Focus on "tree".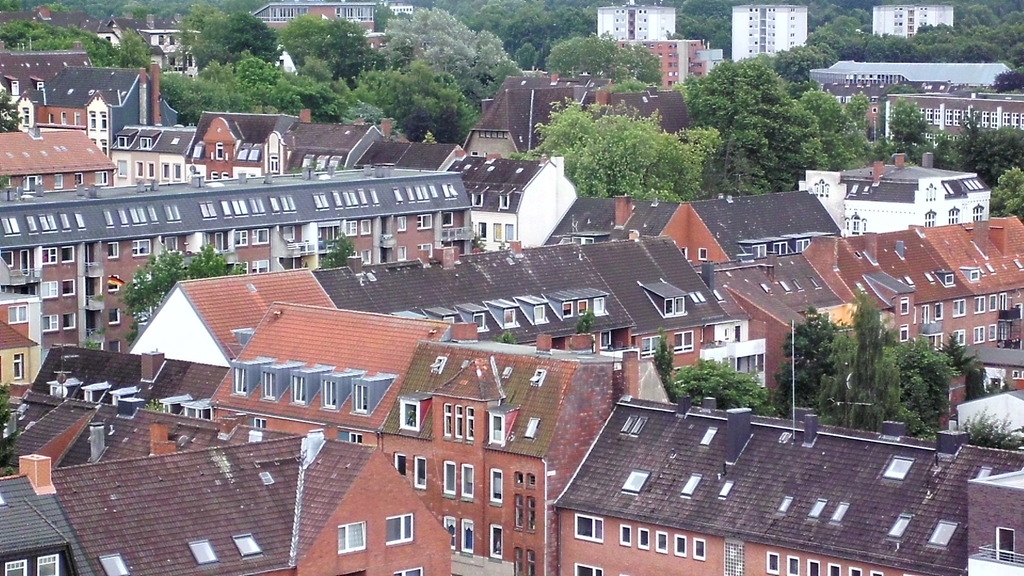
Focused at (298,52,342,76).
